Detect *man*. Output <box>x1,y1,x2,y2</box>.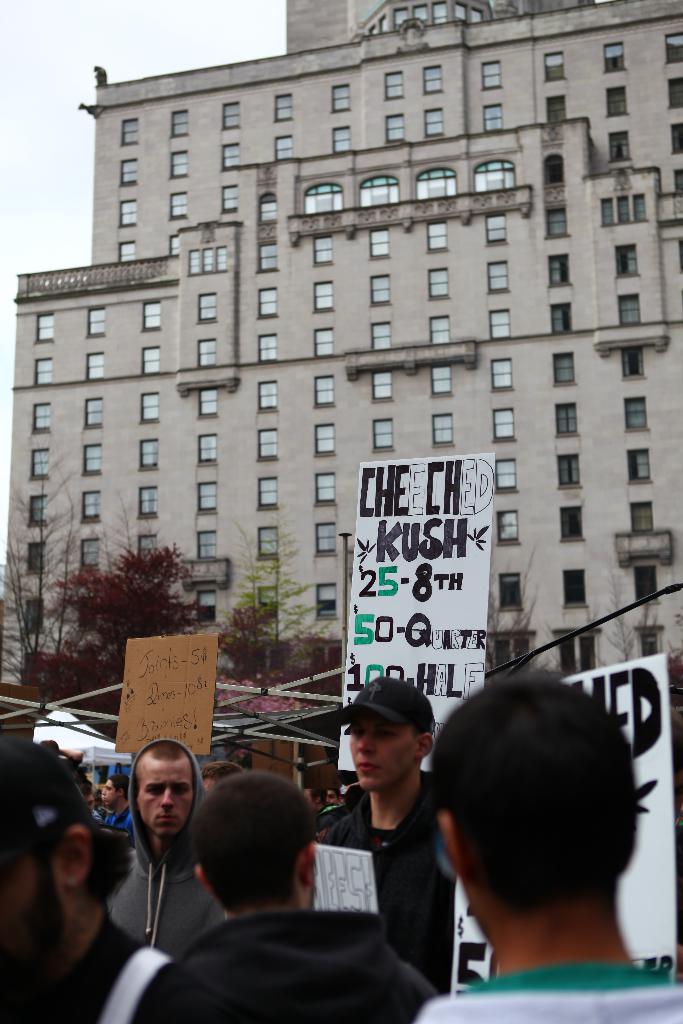
<box>301,675,447,1000</box>.
